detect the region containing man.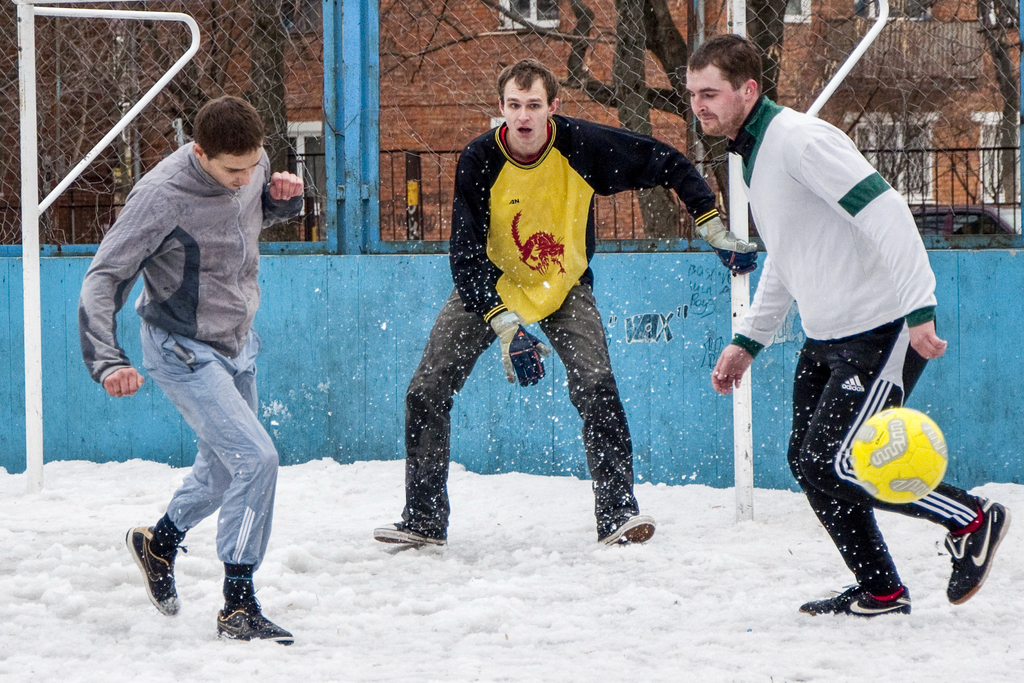
372, 58, 764, 543.
